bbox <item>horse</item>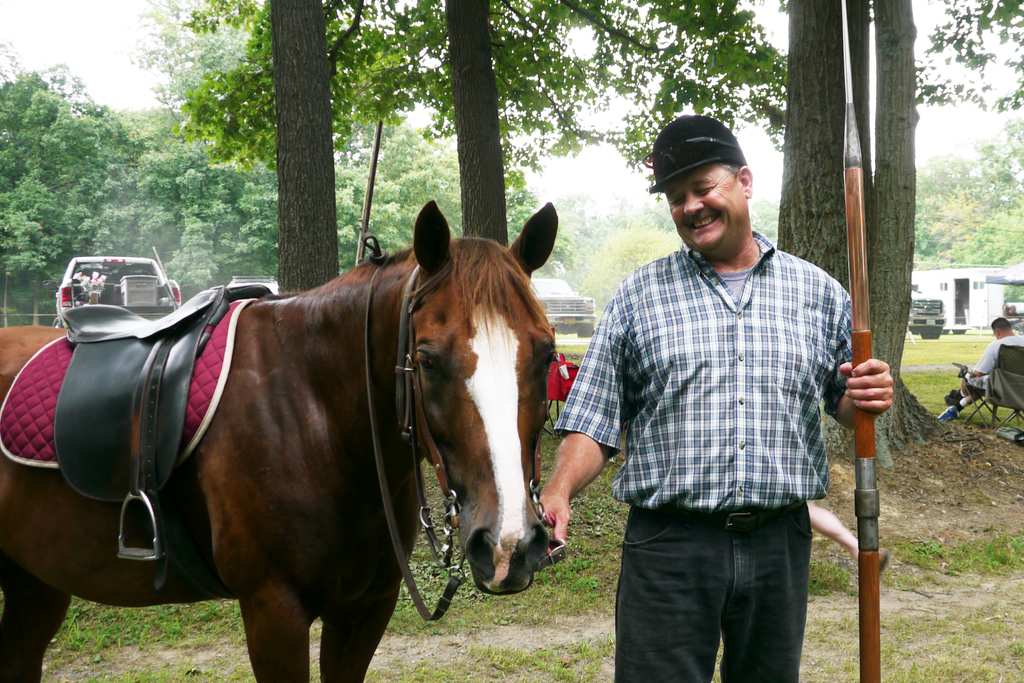
box(0, 194, 560, 682)
